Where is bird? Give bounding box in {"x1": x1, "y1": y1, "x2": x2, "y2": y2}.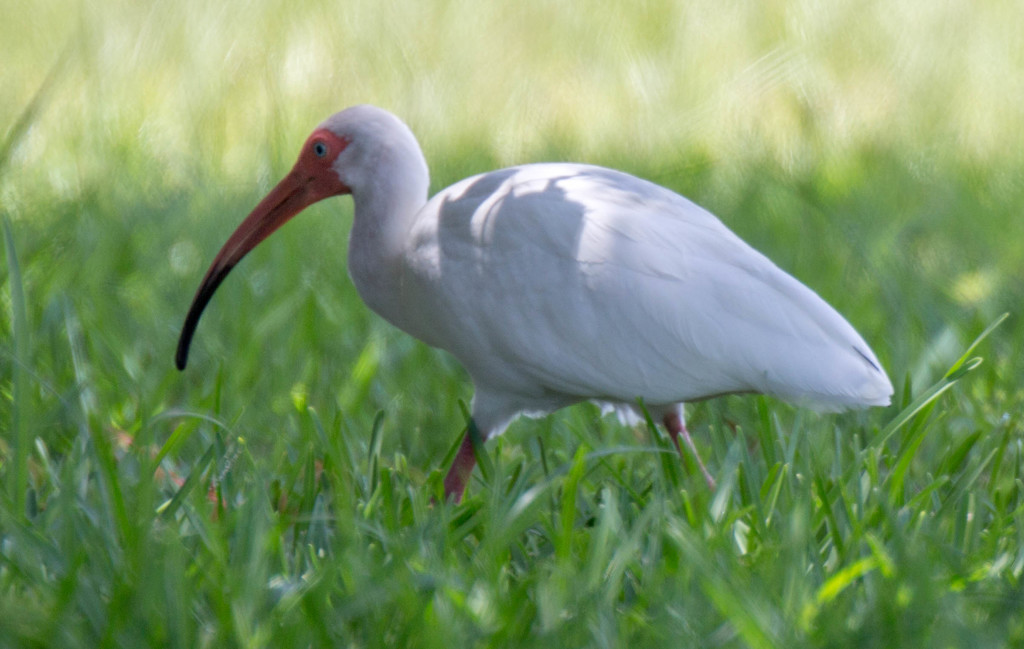
{"x1": 189, "y1": 95, "x2": 862, "y2": 519}.
